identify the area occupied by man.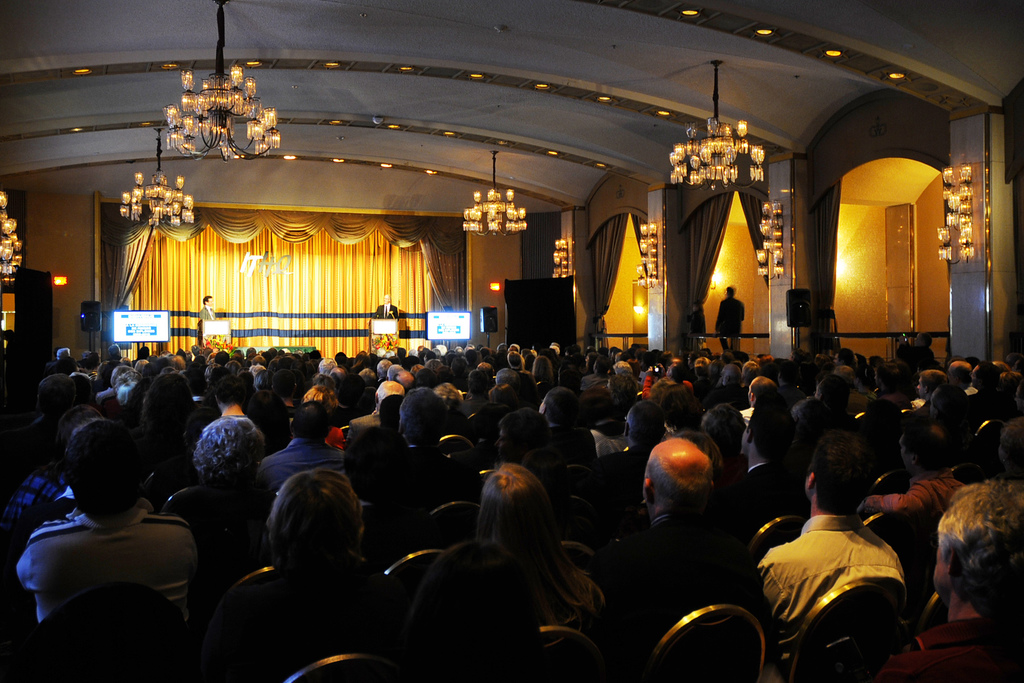
Area: <box>371,293,400,320</box>.
